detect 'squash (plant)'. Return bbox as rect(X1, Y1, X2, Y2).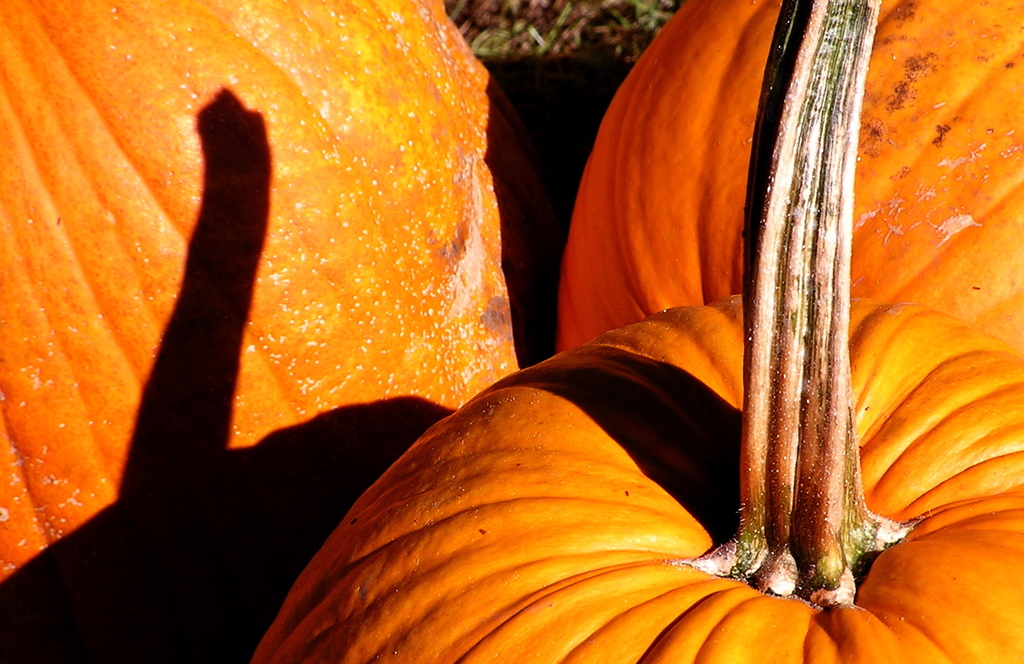
rect(241, 0, 1023, 663).
